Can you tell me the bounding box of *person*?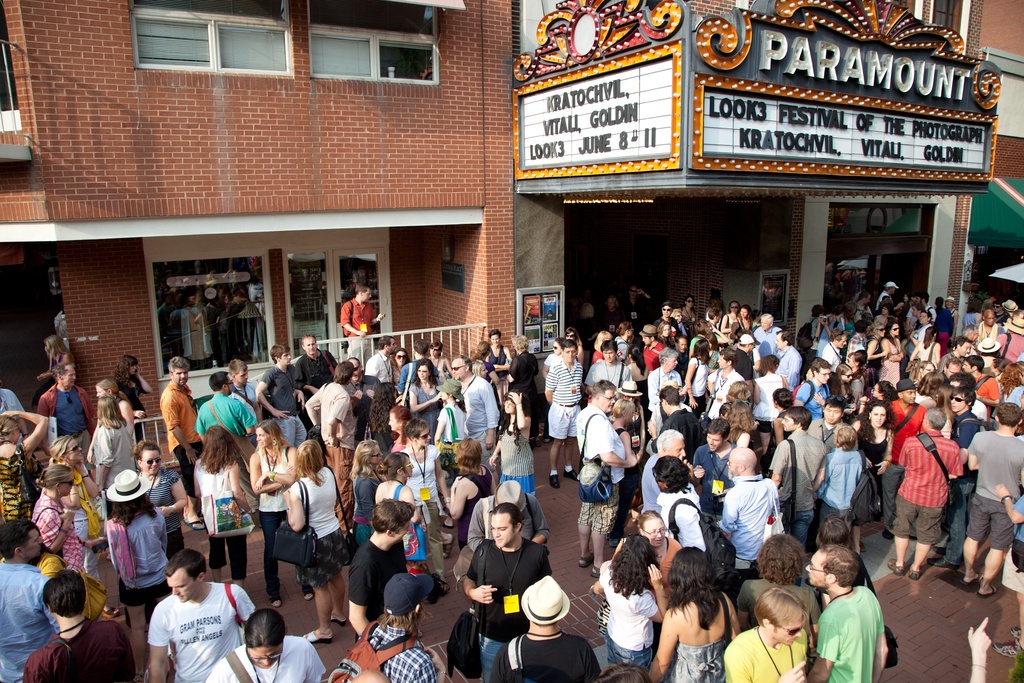
crop(880, 317, 904, 384).
